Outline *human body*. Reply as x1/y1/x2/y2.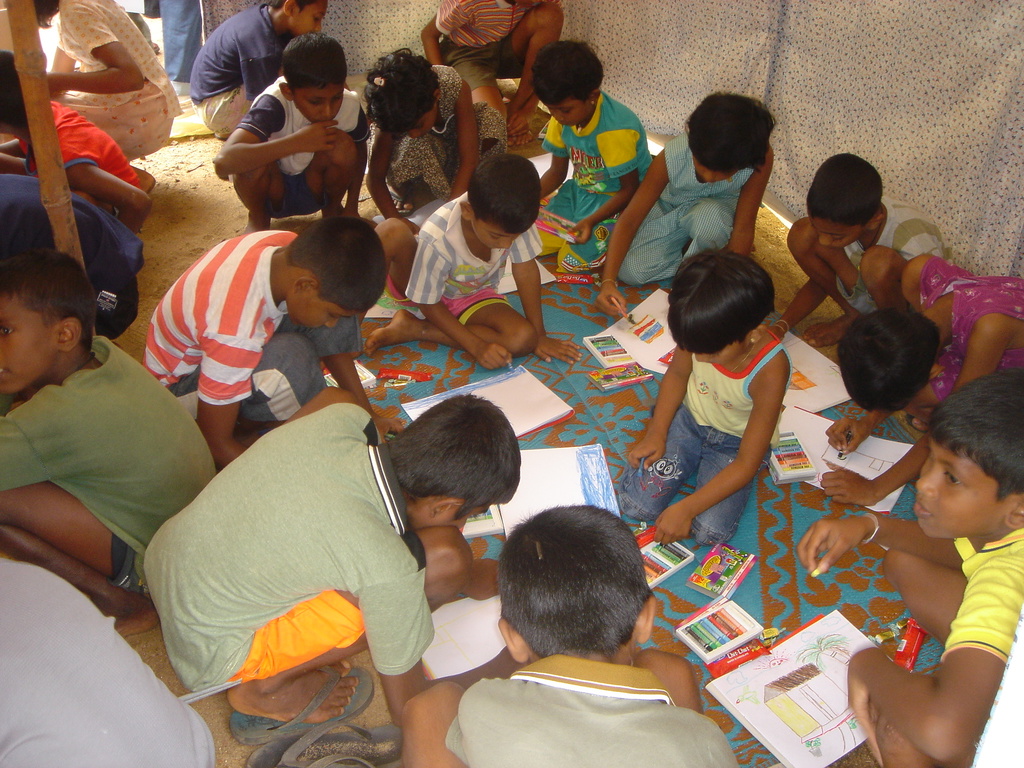
781/154/923/387.
